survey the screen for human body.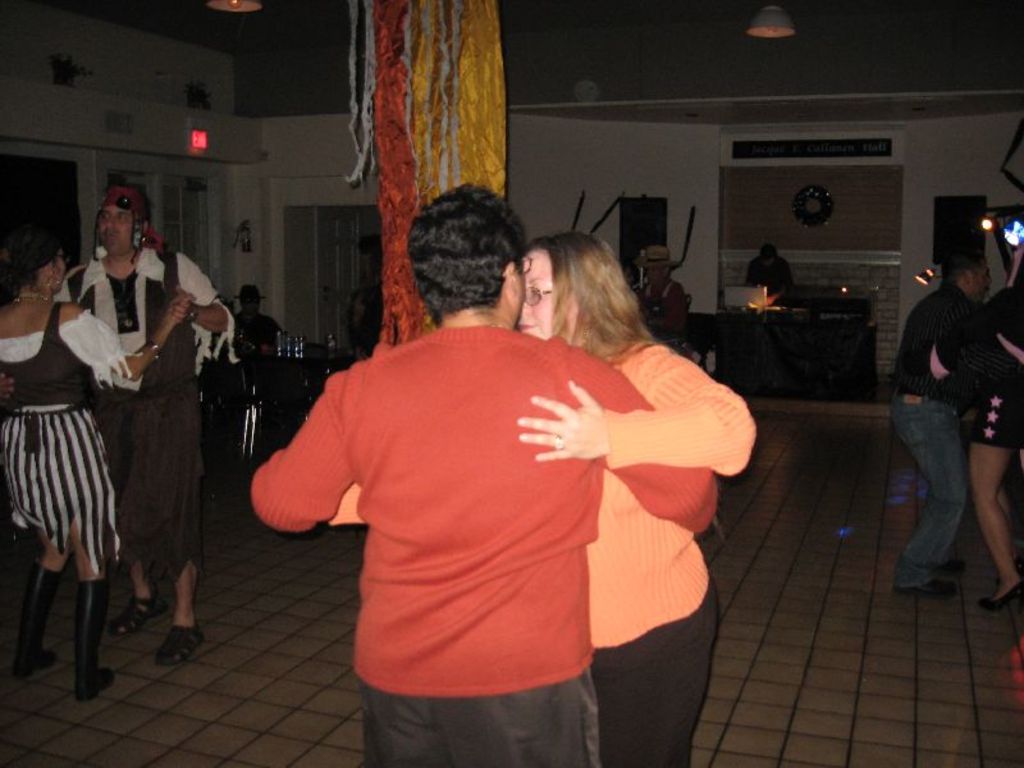
Survey found: (left=323, top=234, right=749, bottom=759).
